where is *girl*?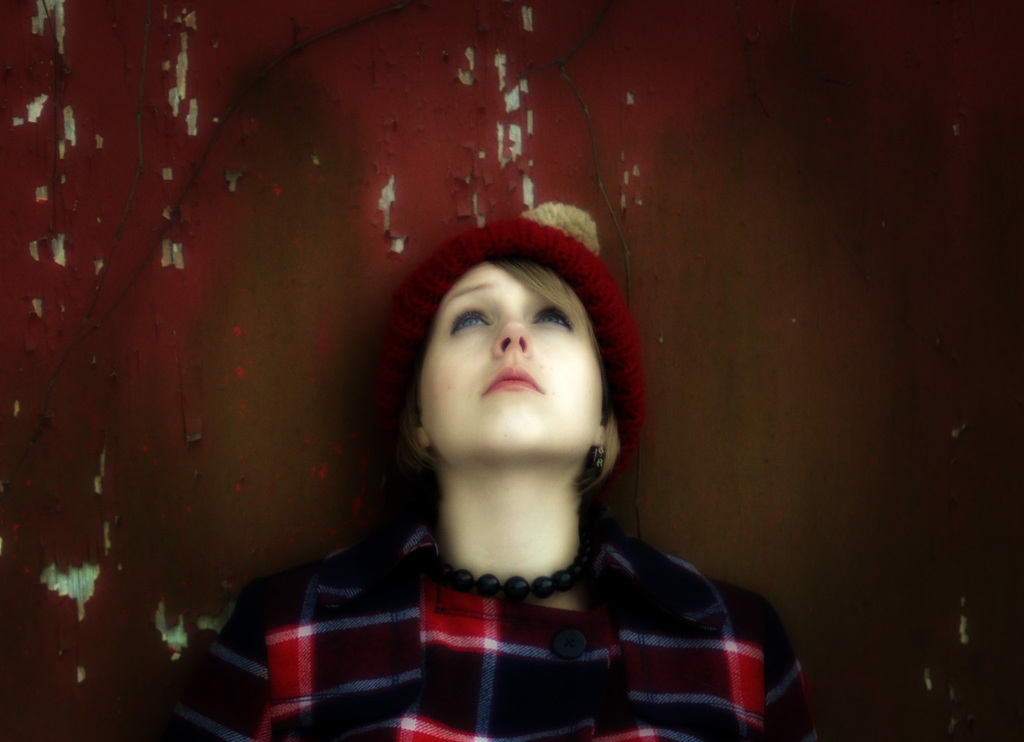
Rect(157, 213, 819, 741).
